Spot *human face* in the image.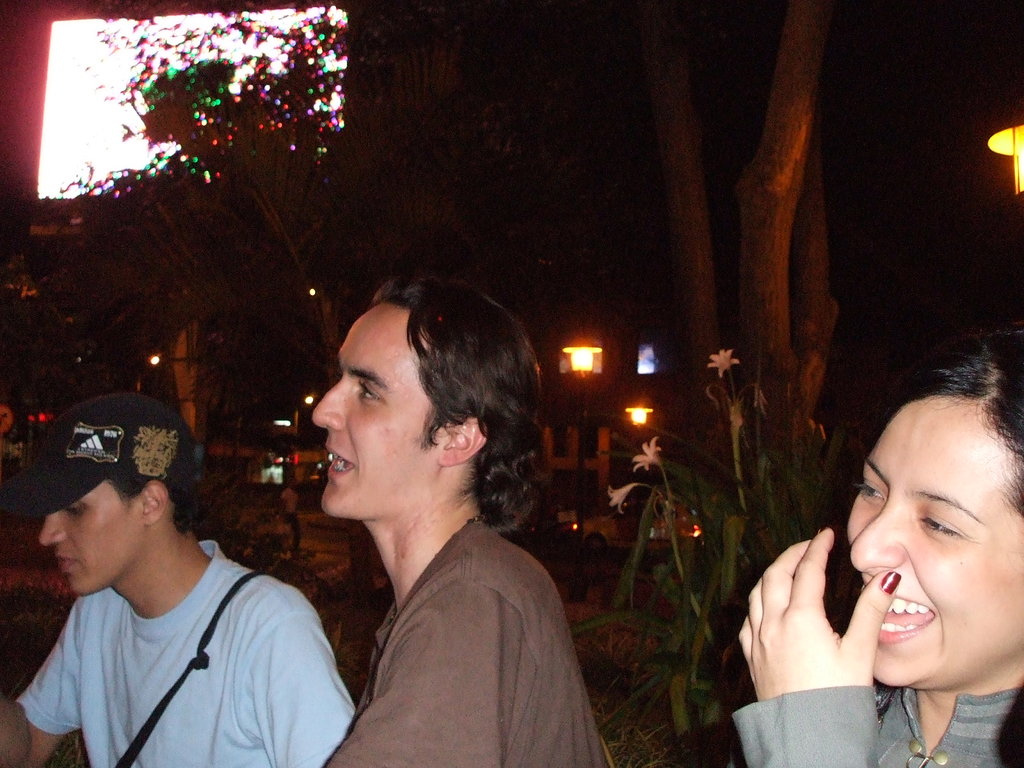
*human face* found at box(46, 483, 148, 599).
